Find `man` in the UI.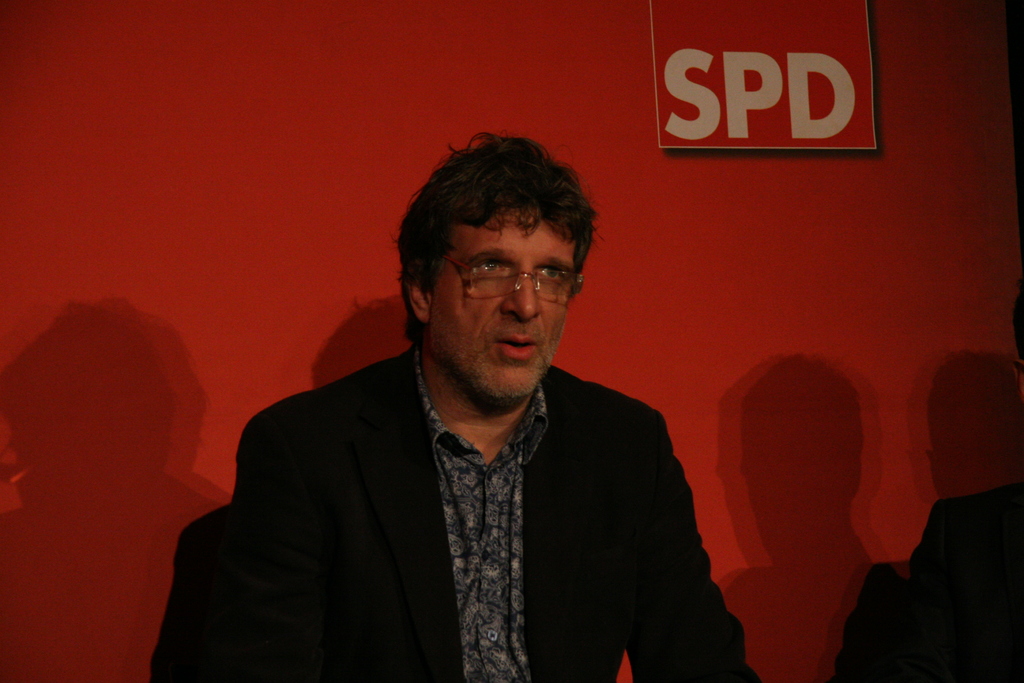
UI element at 180,156,744,675.
